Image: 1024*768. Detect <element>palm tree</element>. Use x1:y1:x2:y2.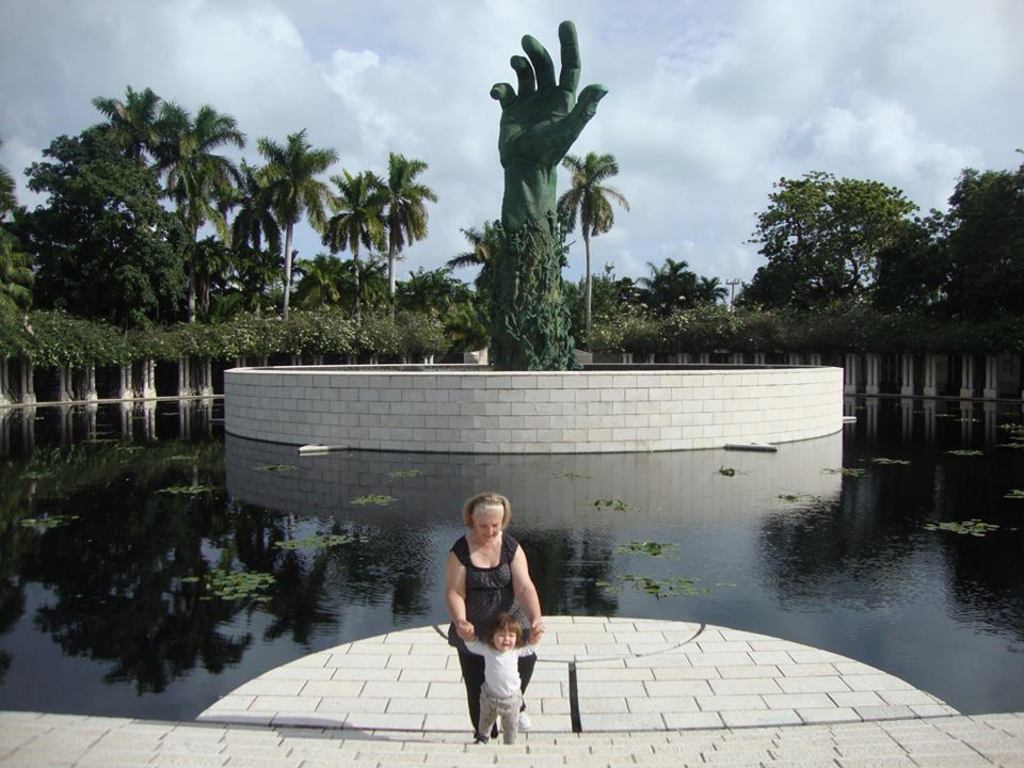
247:131:314:293.
